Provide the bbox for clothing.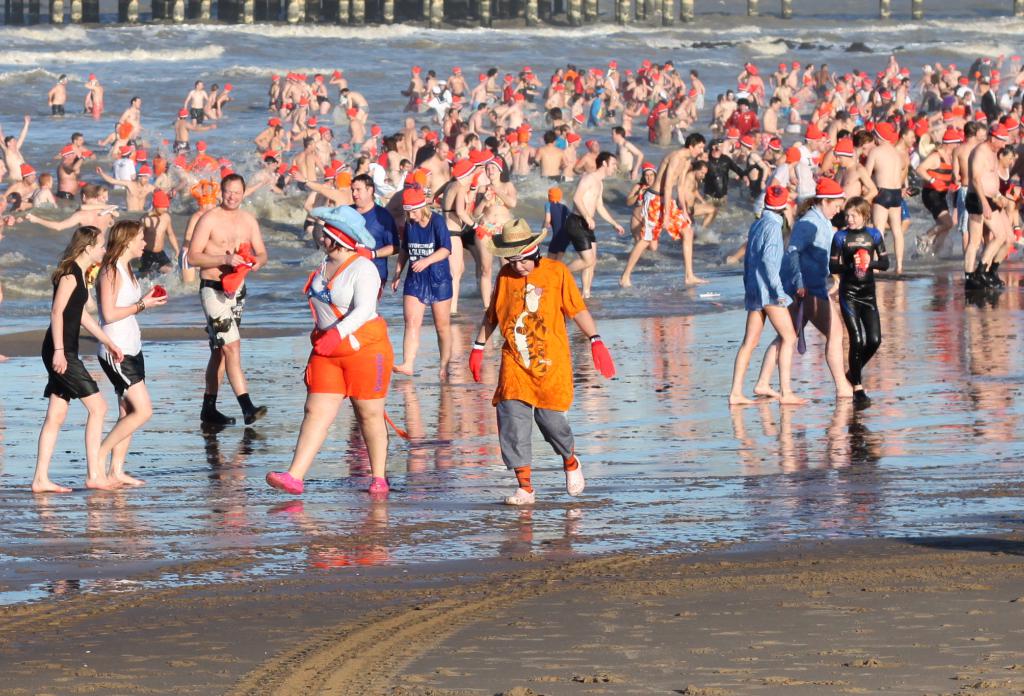
{"left": 836, "top": 222, "right": 885, "bottom": 376}.
